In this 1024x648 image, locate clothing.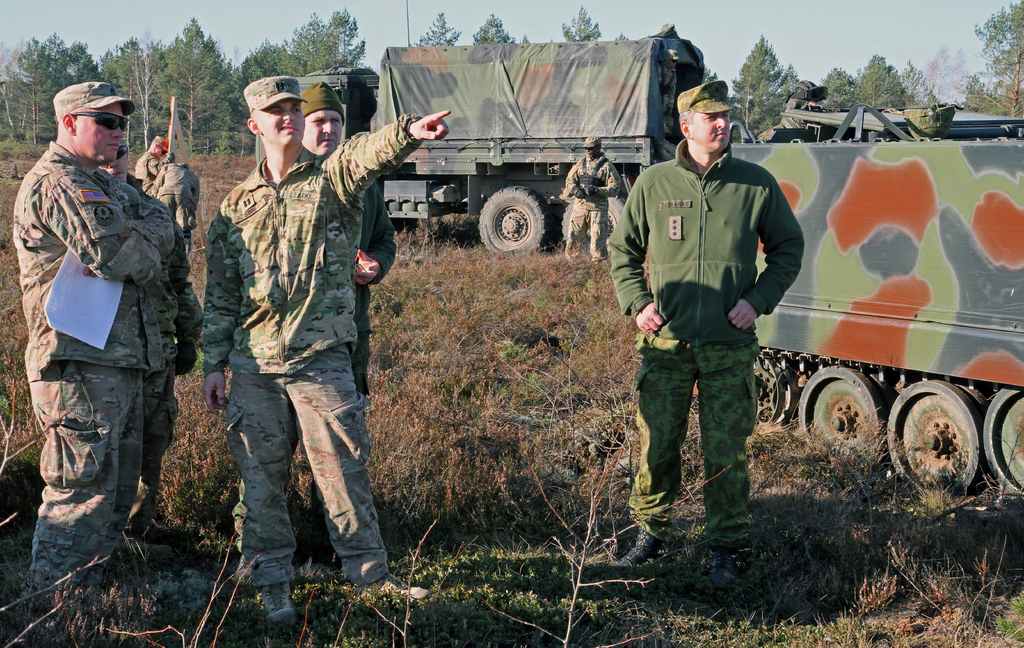
Bounding box: locate(200, 110, 431, 592).
